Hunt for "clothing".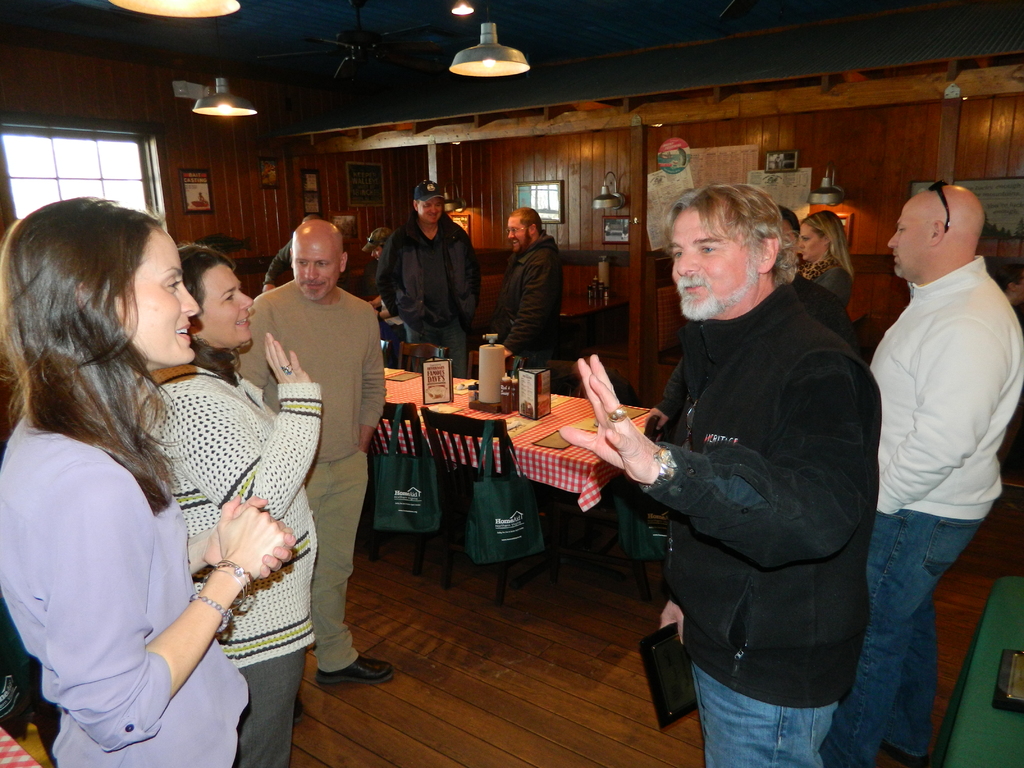
Hunted down at crop(403, 317, 473, 379).
